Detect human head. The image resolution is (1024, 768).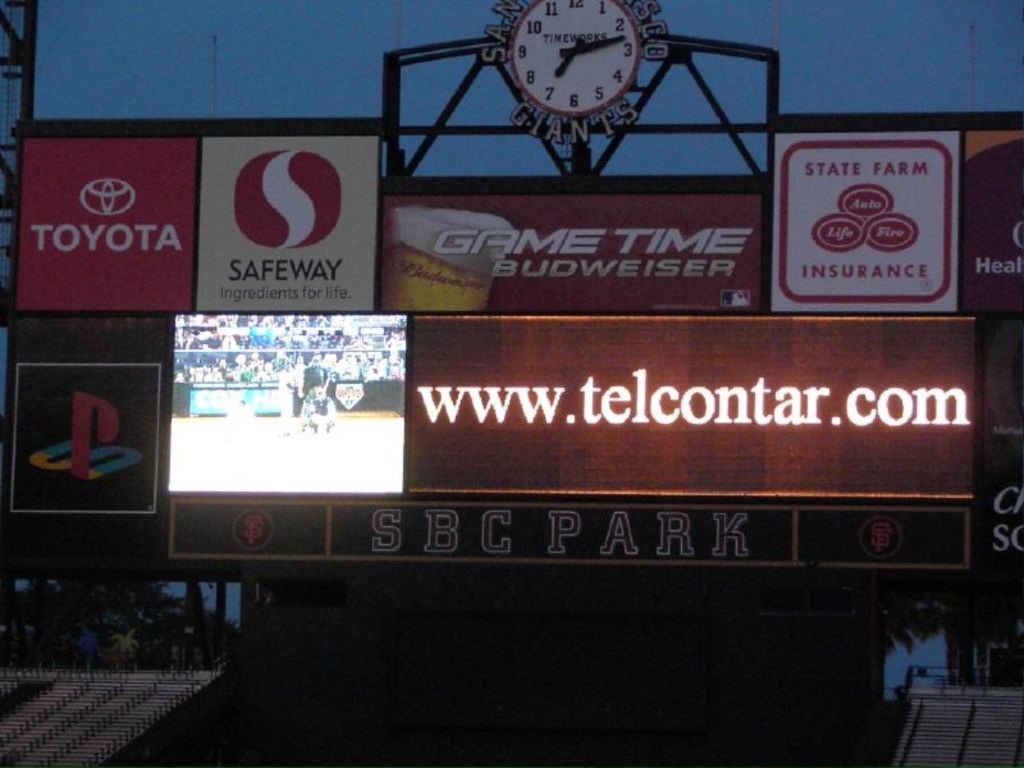
(x1=311, y1=383, x2=325, y2=394).
